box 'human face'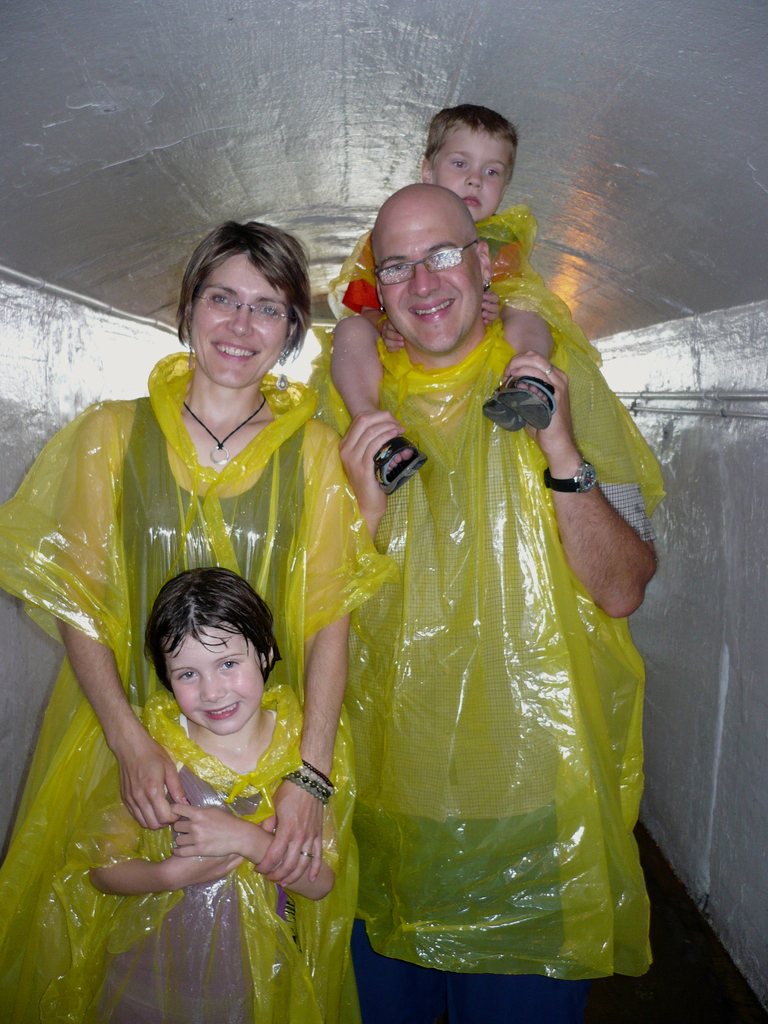
{"left": 192, "top": 255, "right": 289, "bottom": 393}
